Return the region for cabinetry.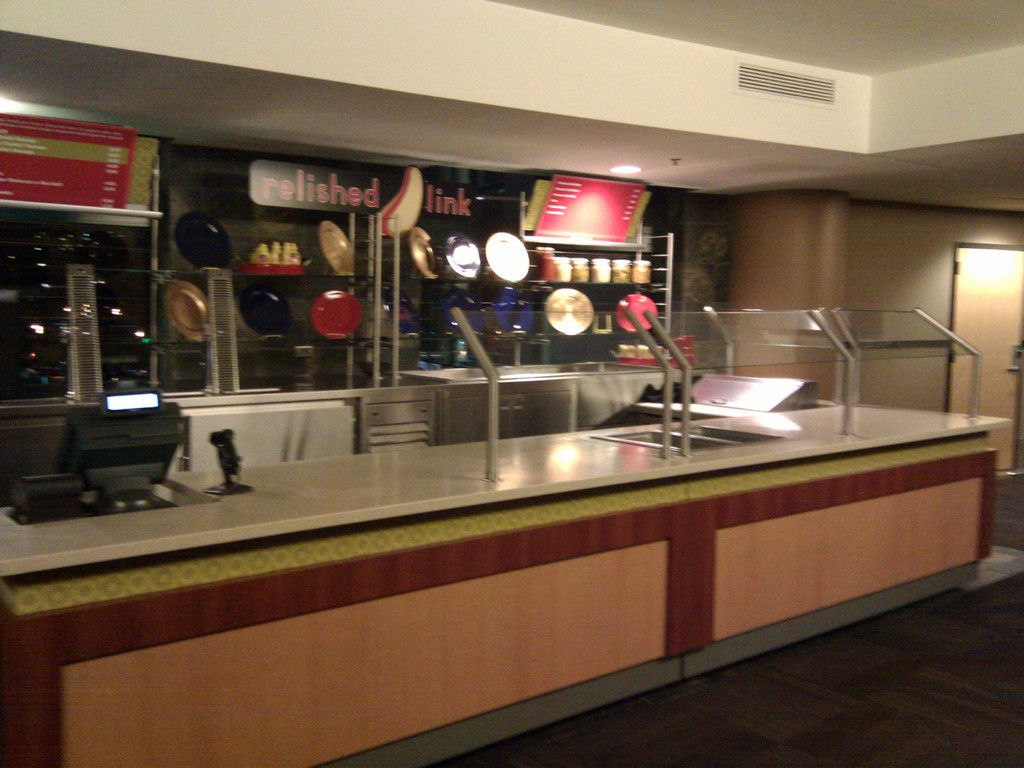
detection(673, 458, 1020, 673).
